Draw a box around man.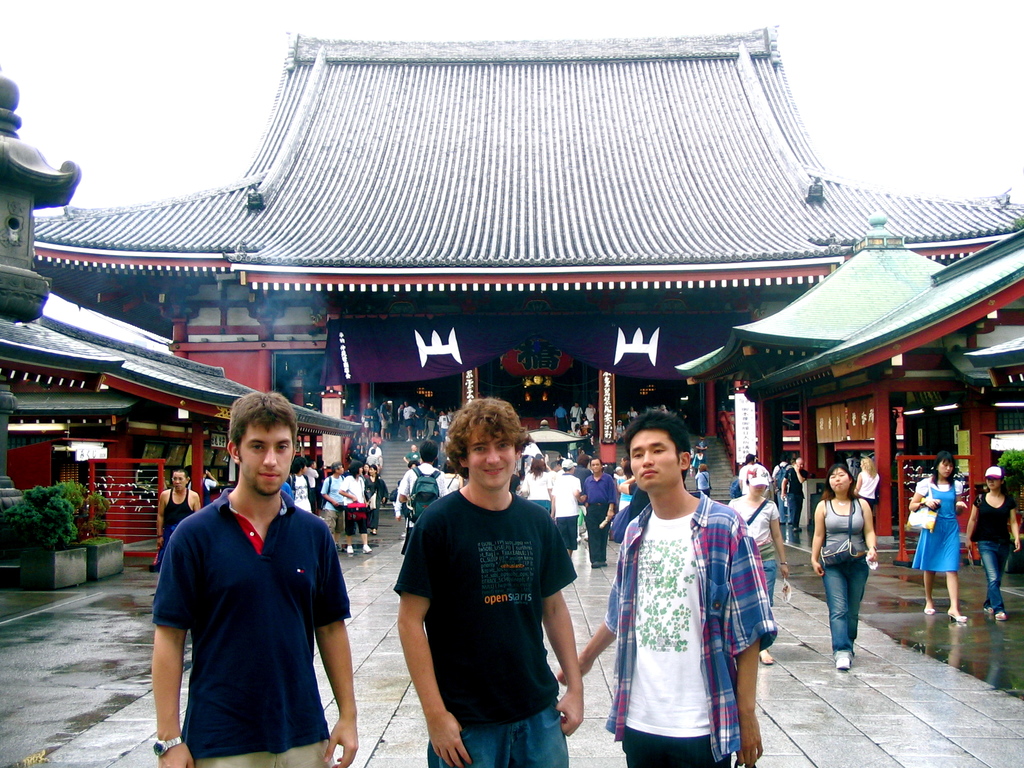
579:458:619:569.
